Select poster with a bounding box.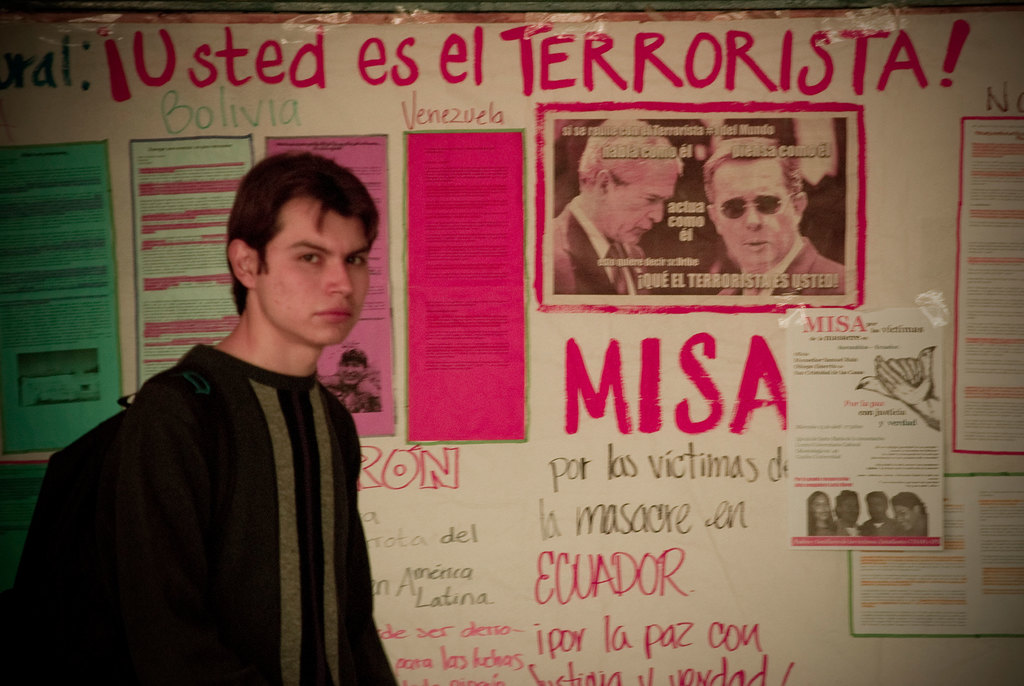
locate(130, 133, 255, 390).
